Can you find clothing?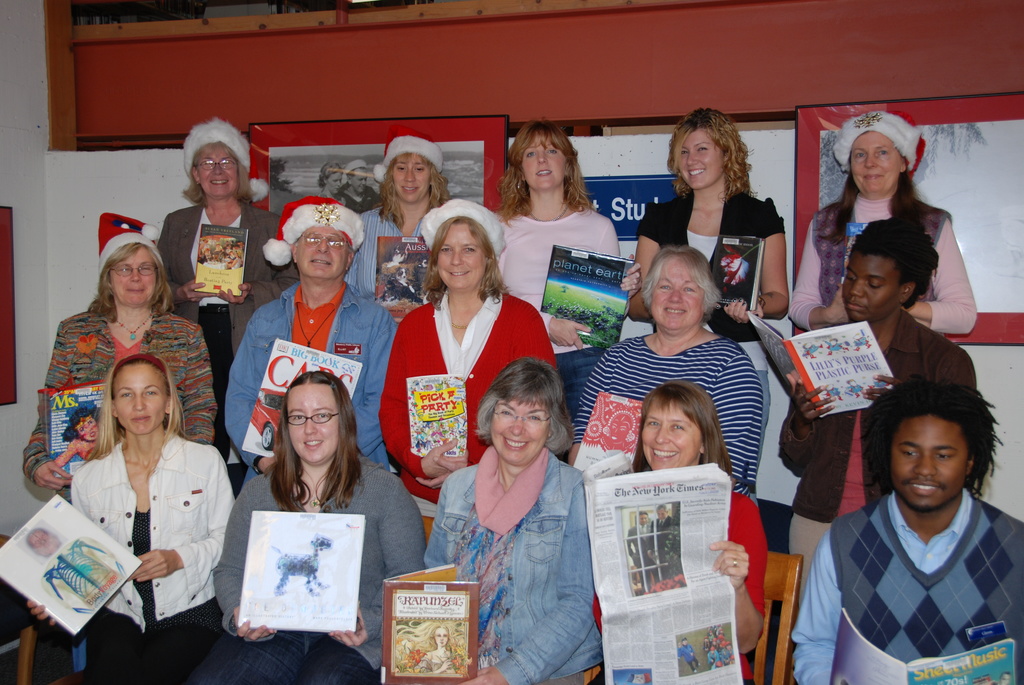
Yes, bounding box: 572, 337, 761, 501.
